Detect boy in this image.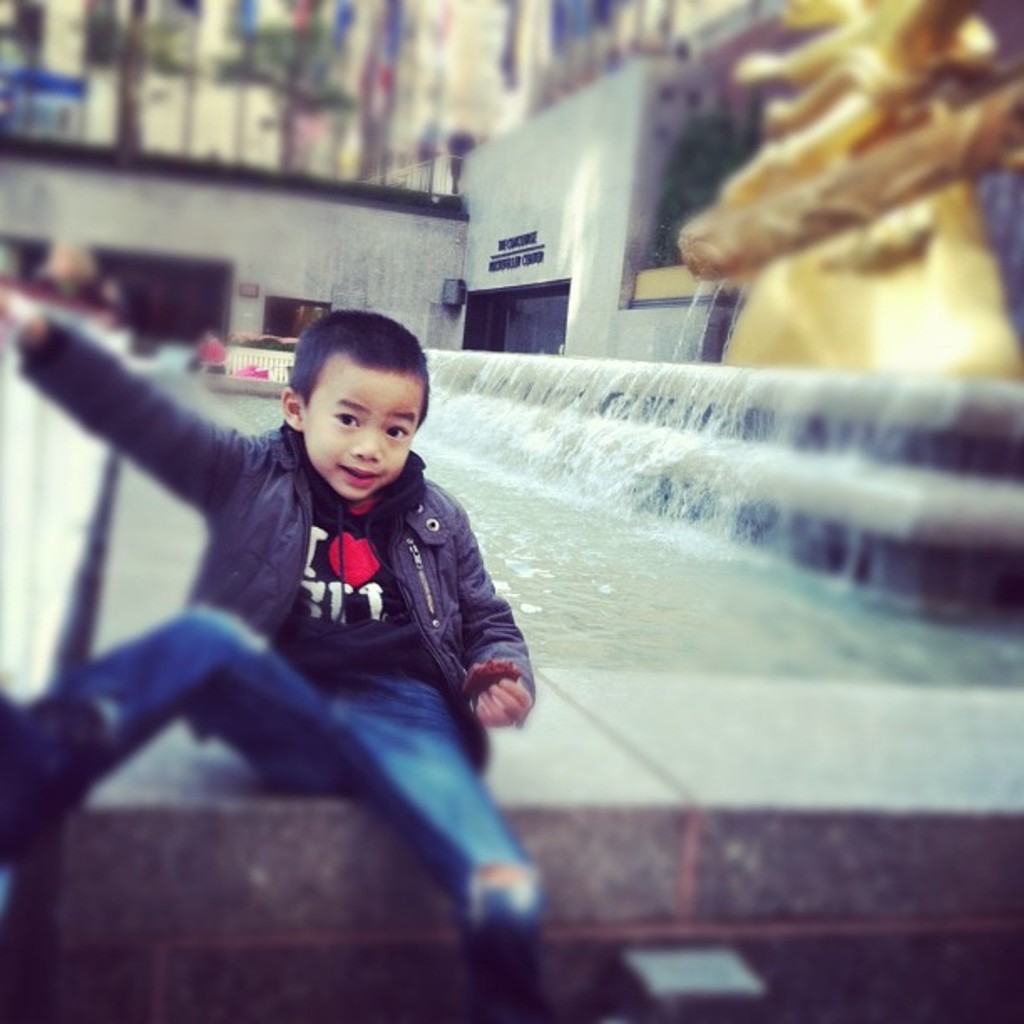
Detection: crop(0, 291, 552, 1022).
